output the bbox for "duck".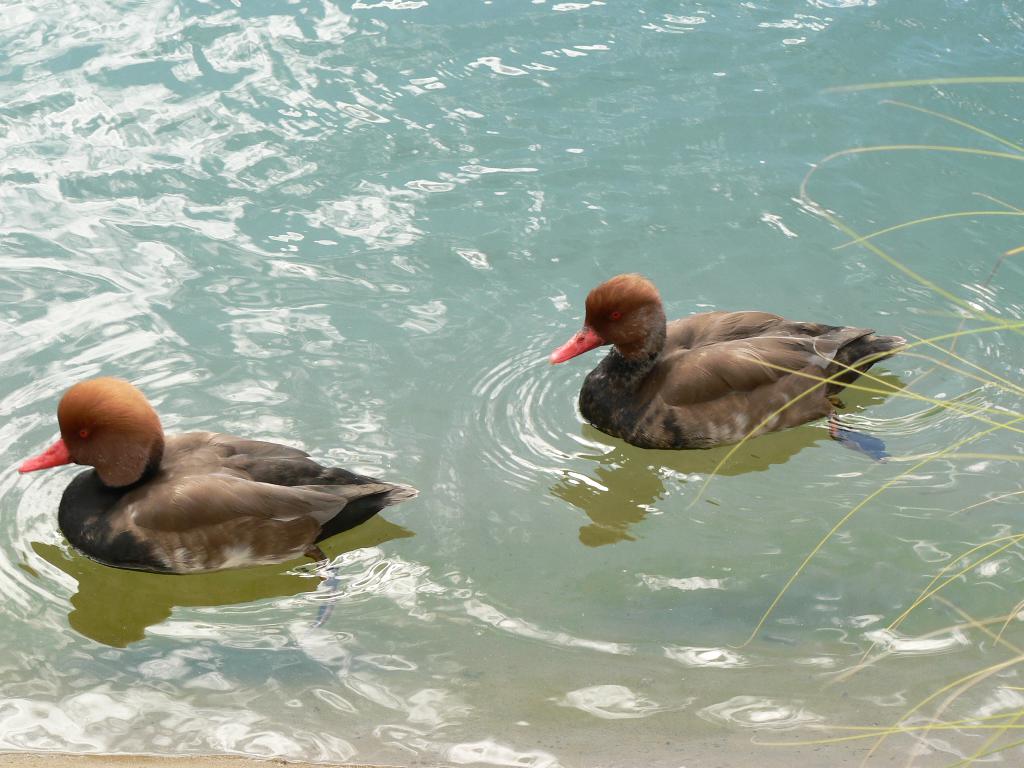
region(524, 273, 920, 464).
